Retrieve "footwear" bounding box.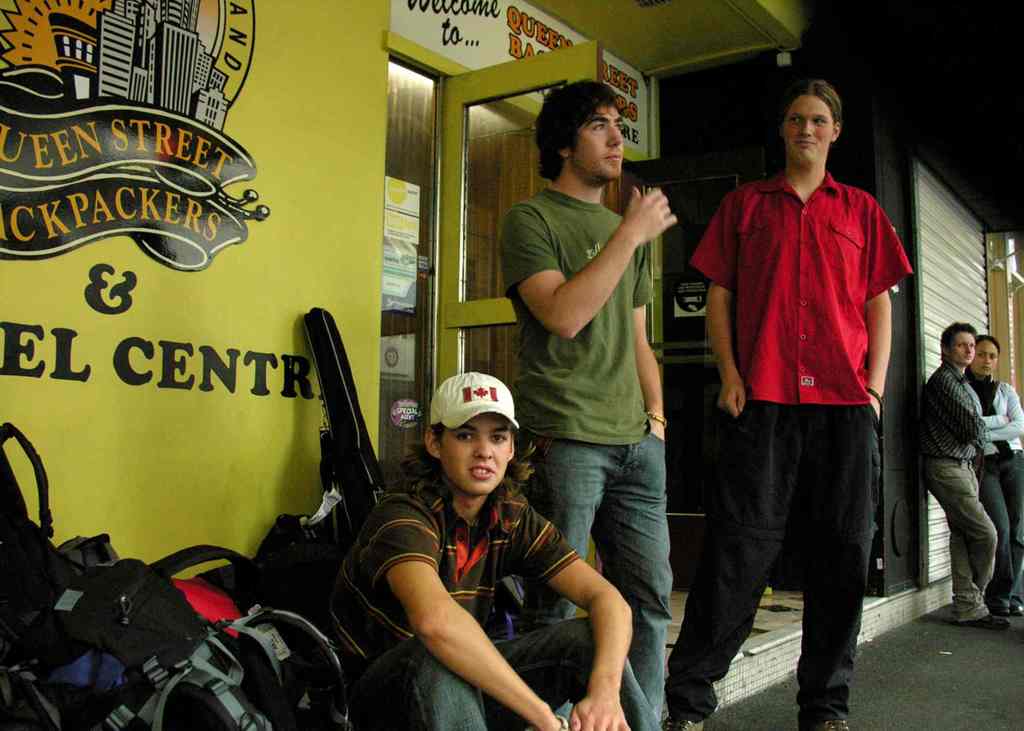
Bounding box: crop(661, 711, 703, 730).
